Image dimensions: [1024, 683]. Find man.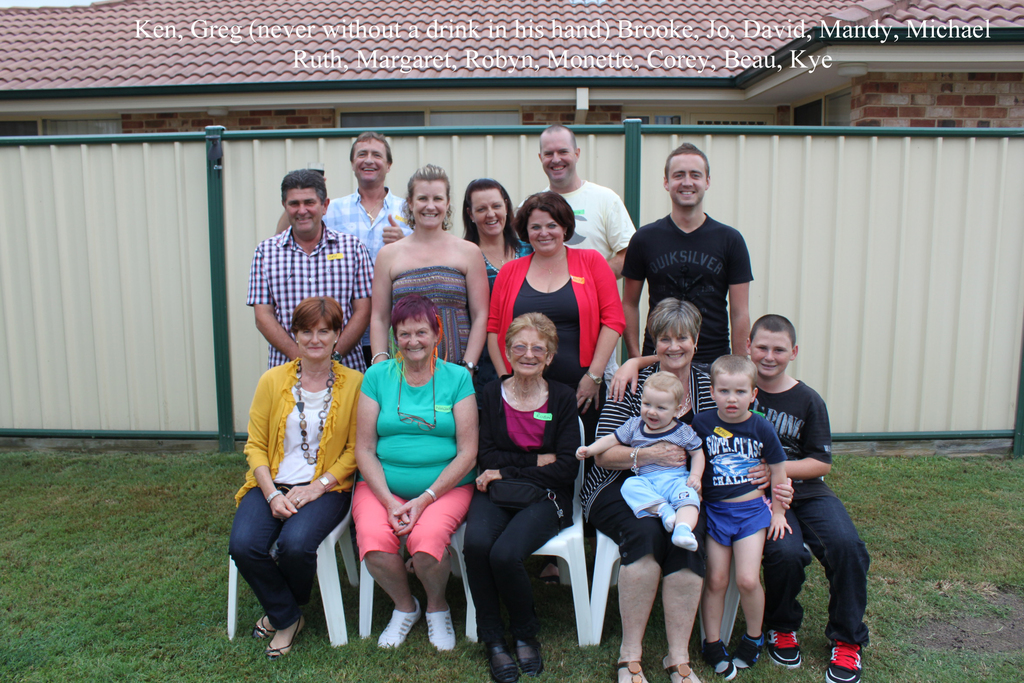
{"left": 241, "top": 160, "right": 379, "bottom": 377}.
